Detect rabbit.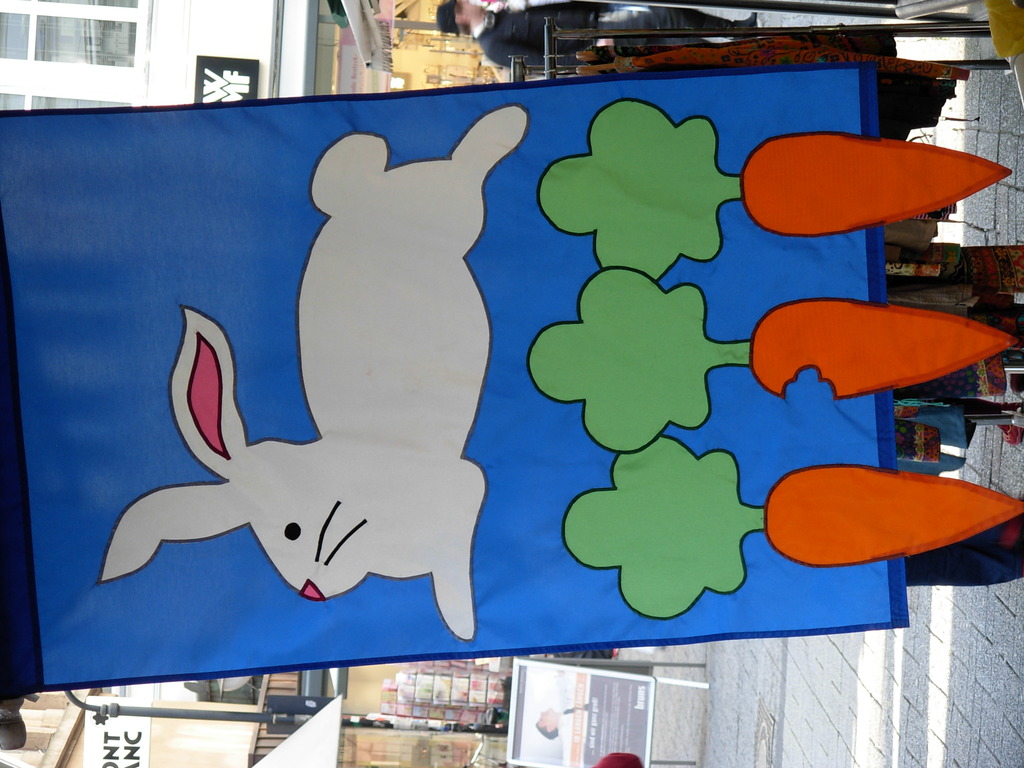
Detected at {"x1": 99, "y1": 106, "x2": 529, "y2": 640}.
